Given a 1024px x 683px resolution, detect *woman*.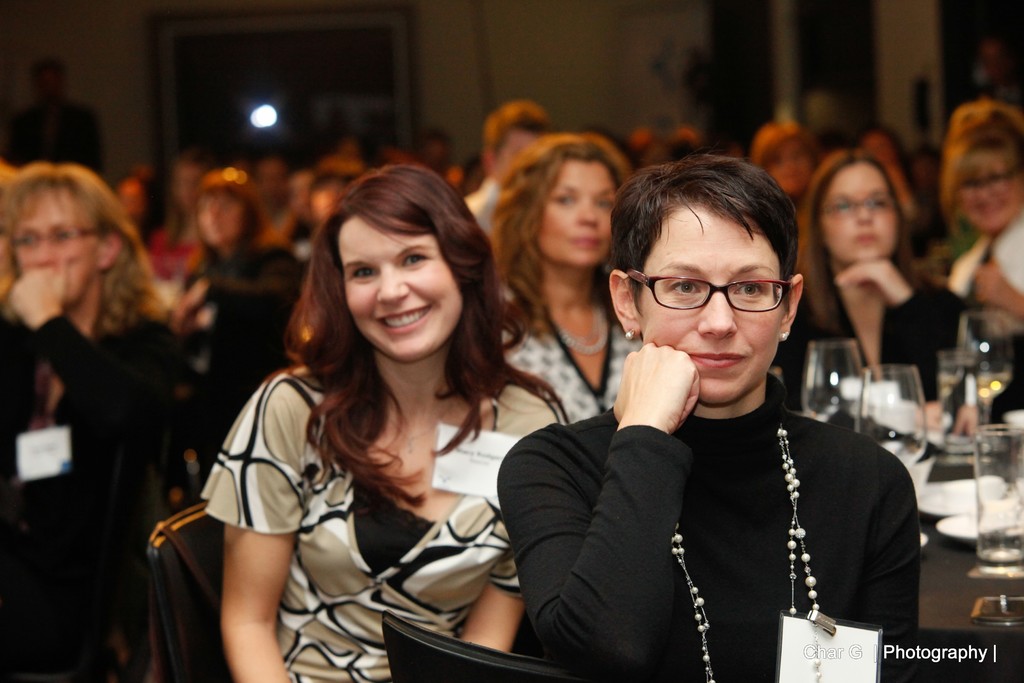
BBox(485, 131, 650, 416).
